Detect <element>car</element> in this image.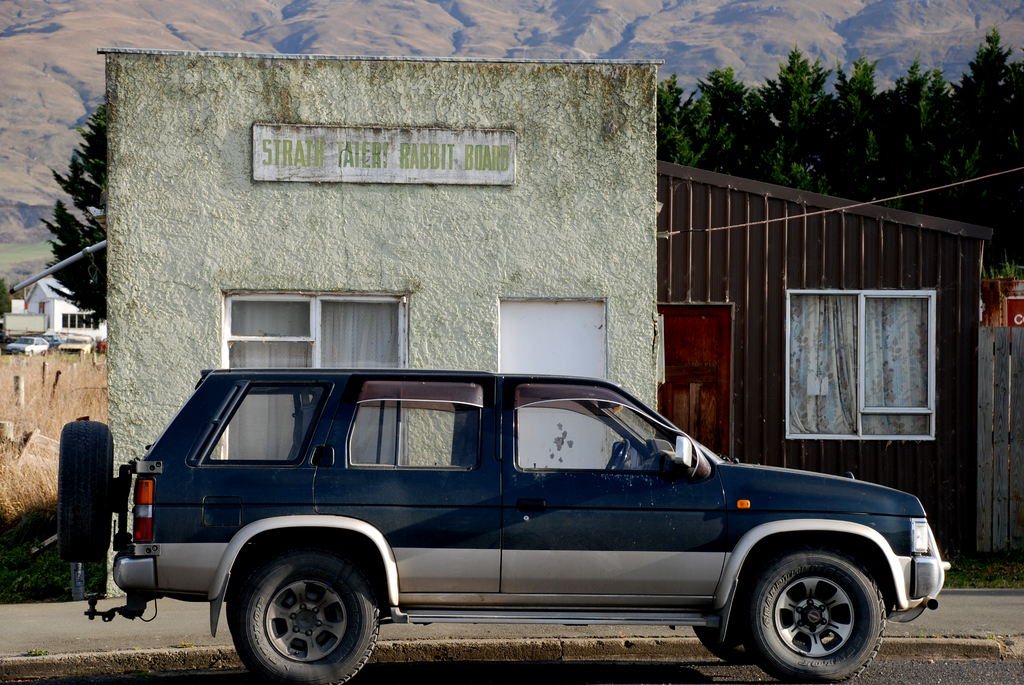
Detection: 1, 337, 49, 355.
